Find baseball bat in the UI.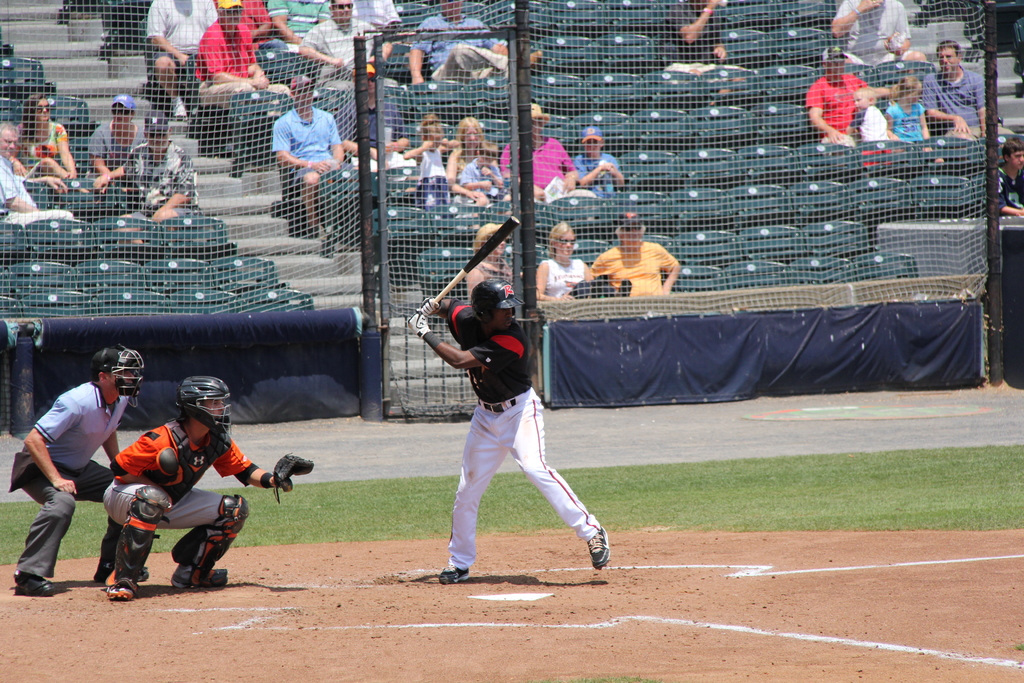
UI element at 436/213/521/305.
